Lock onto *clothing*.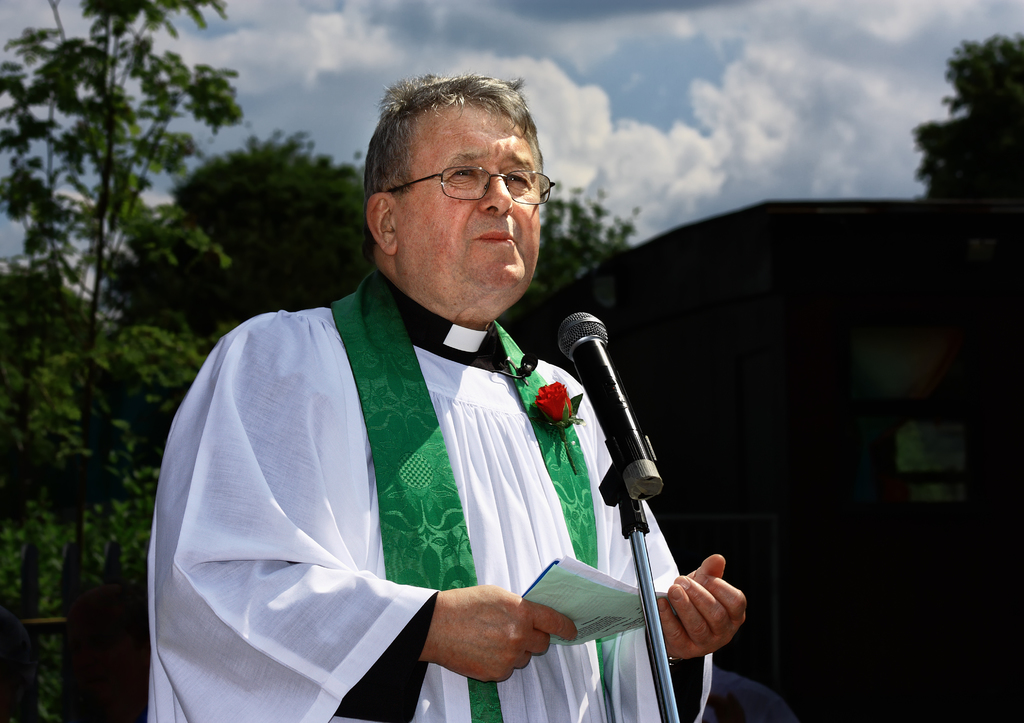
Locked: Rect(161, 252, 675, 722).
